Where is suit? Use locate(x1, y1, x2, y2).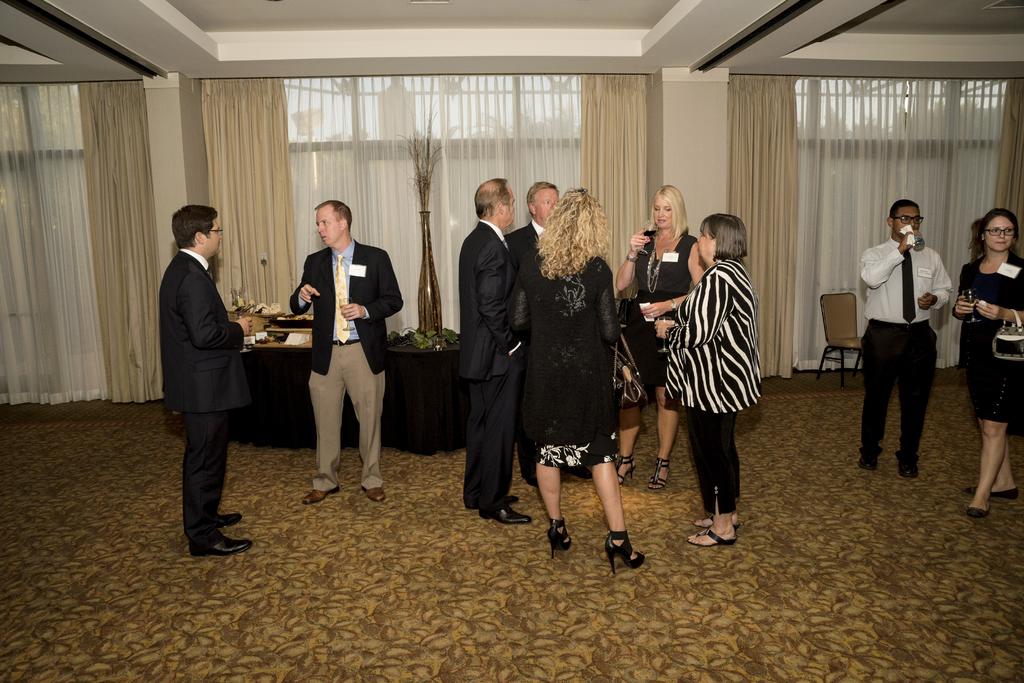
locate(460, 220, 528, 518).
